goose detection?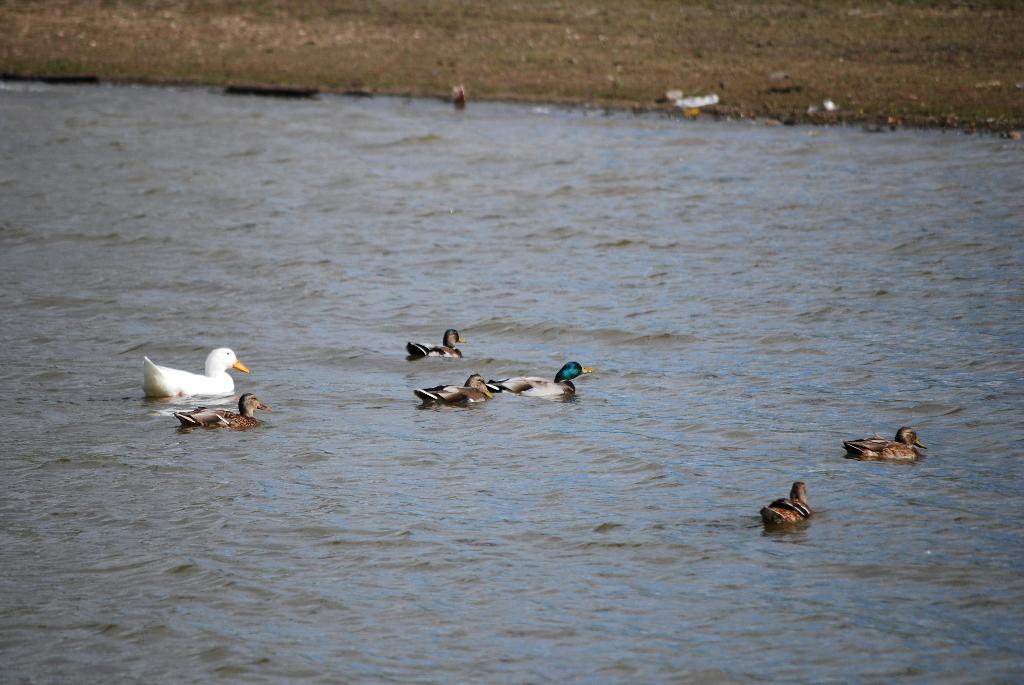
bbox(765, 484, 817, 524)
